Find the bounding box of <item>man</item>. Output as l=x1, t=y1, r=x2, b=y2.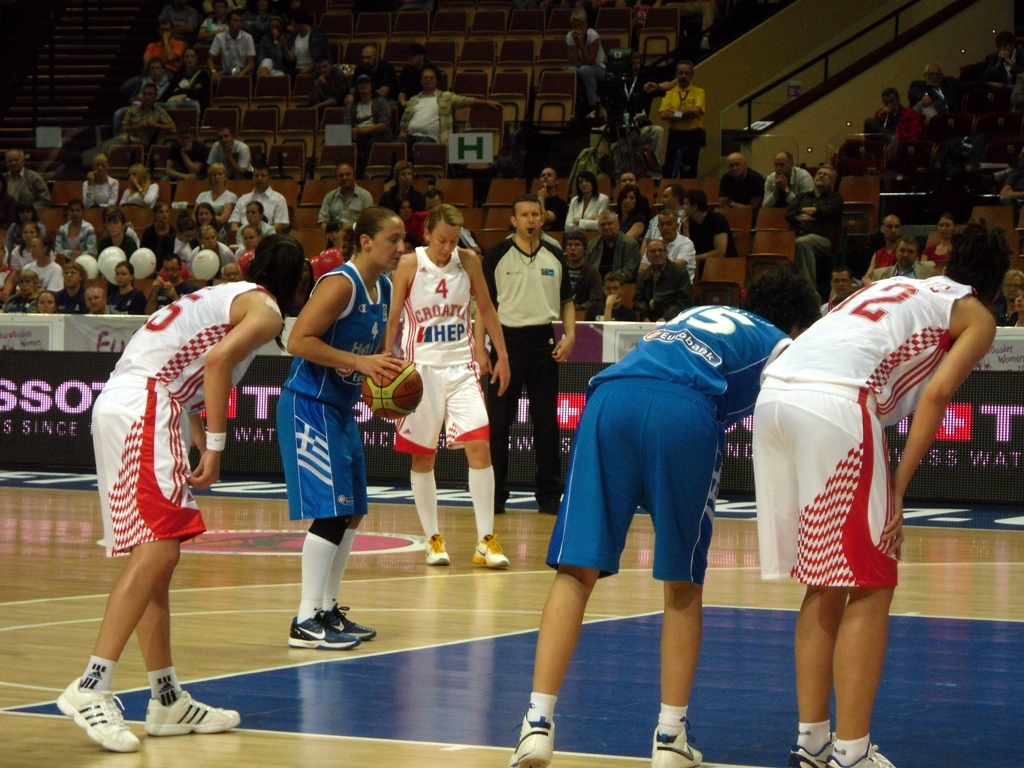
l=205, t=128, r=252, b=180.
